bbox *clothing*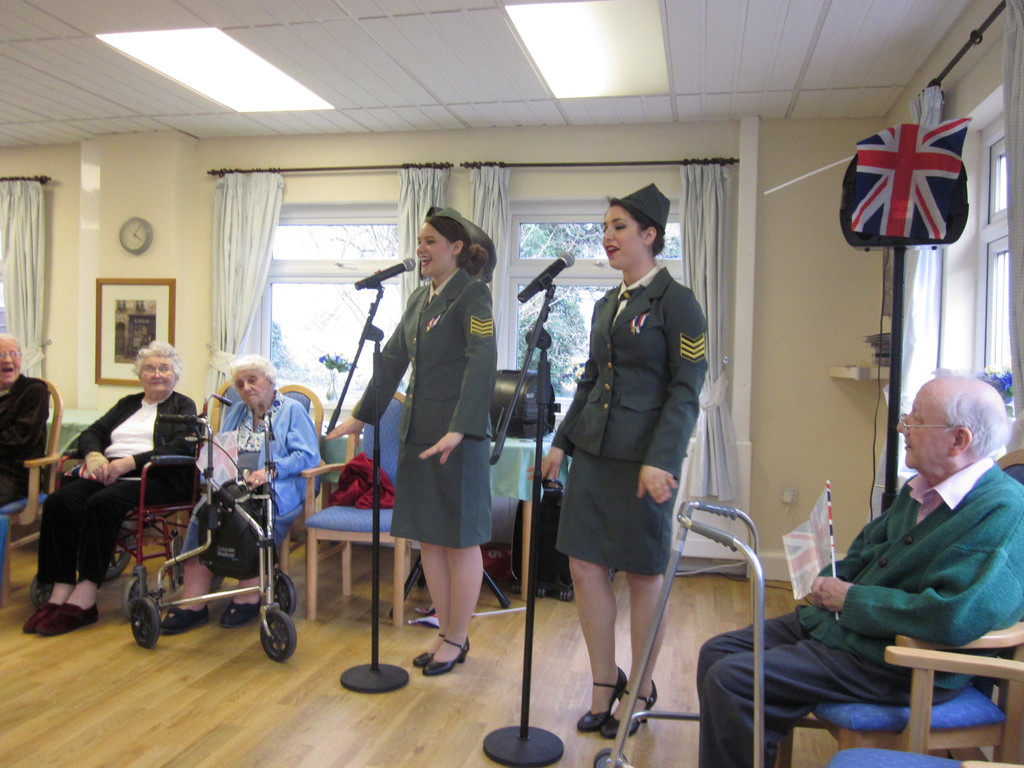
[724, 435, 1012, 733]
